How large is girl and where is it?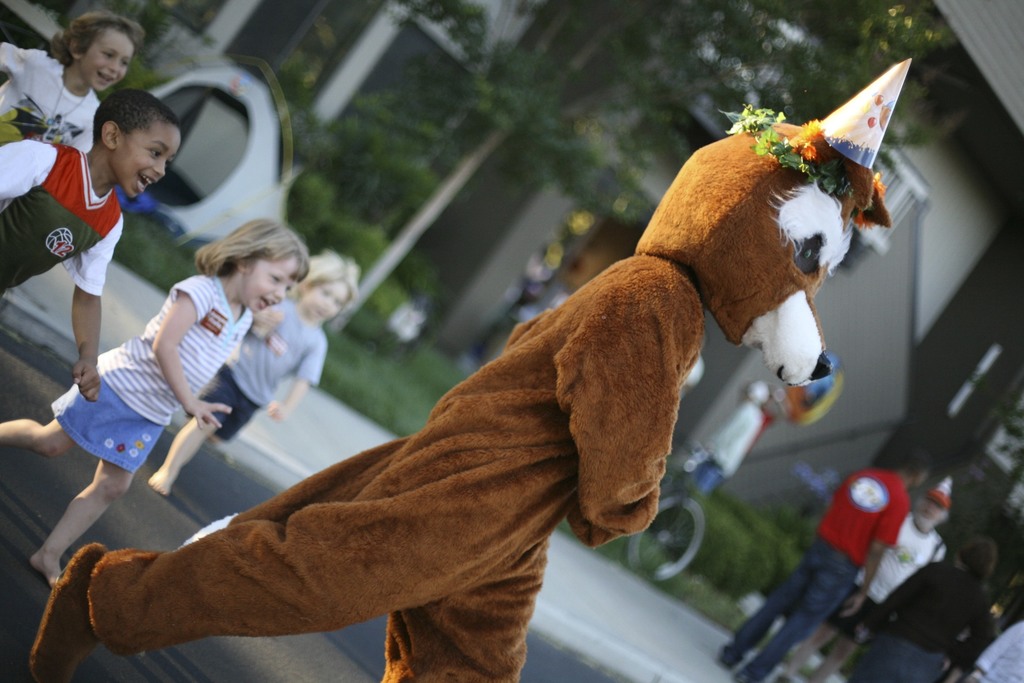
Bounding box: x1=148, y1=248, x2=360, y2=495.
